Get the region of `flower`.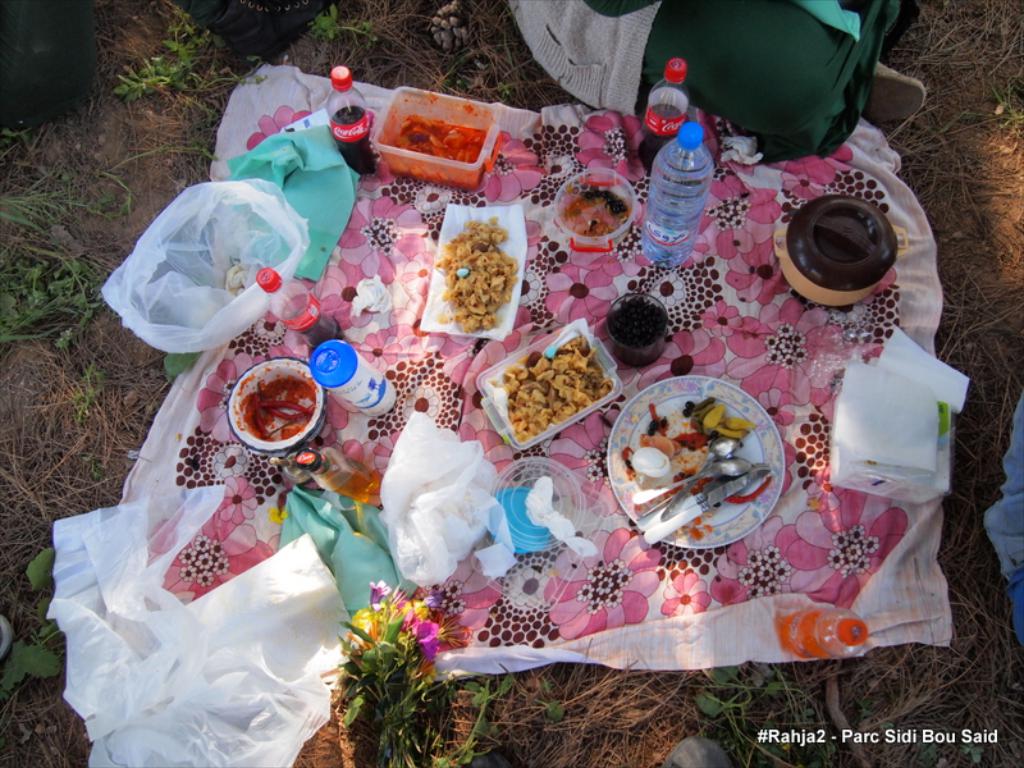
(370, 581, 394, 604).
